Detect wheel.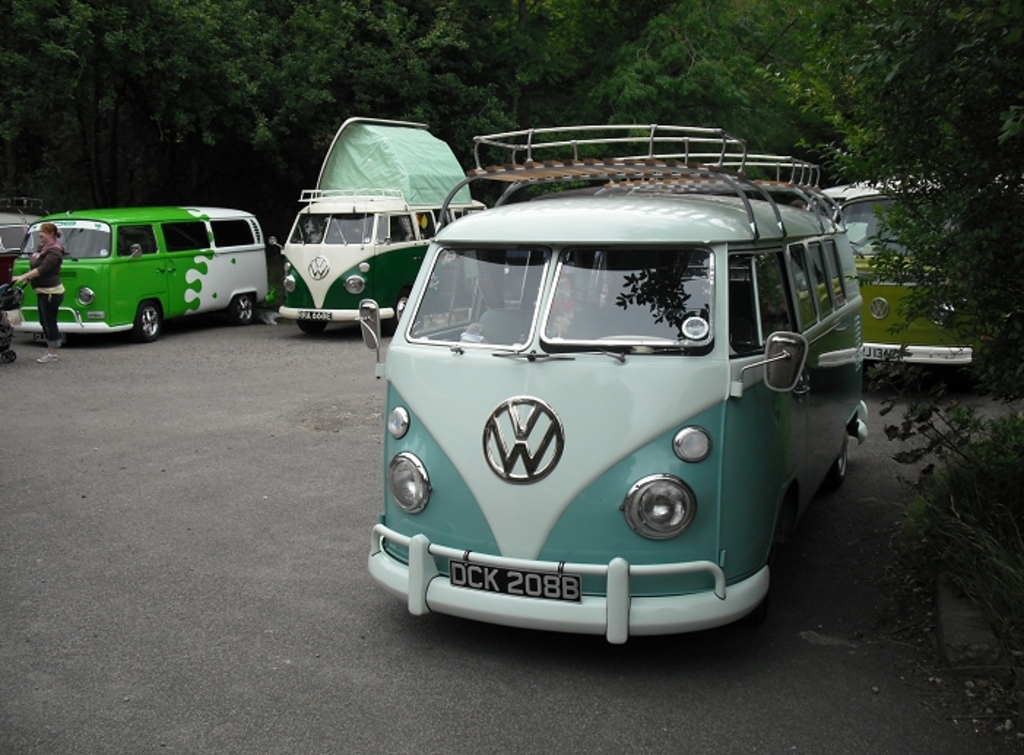
Detected at left=390, top=295, right=408, bottom=324.
